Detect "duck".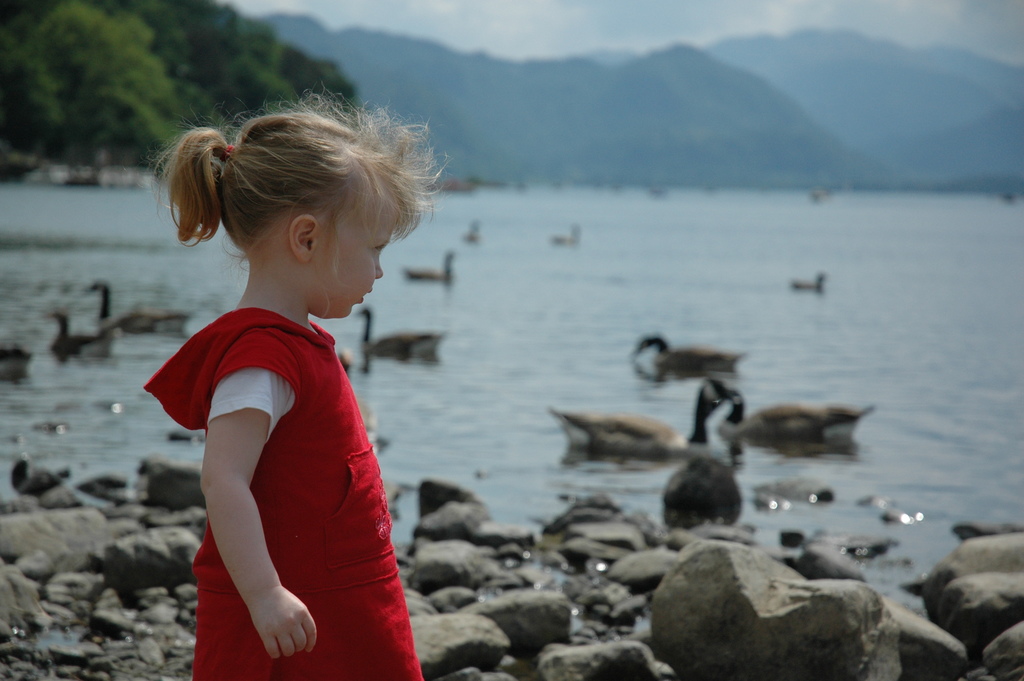
Detected at (left=86, top=281, right=200, bottom=345).
